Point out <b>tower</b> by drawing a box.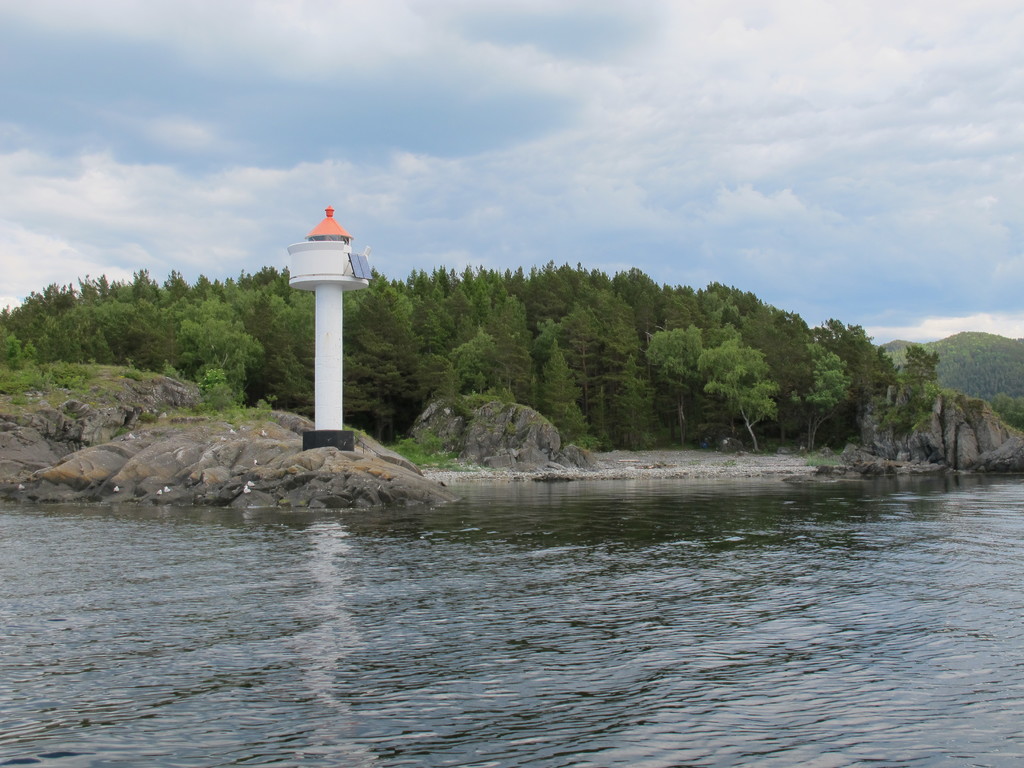
l=285, t=207, r=366, b=449.
